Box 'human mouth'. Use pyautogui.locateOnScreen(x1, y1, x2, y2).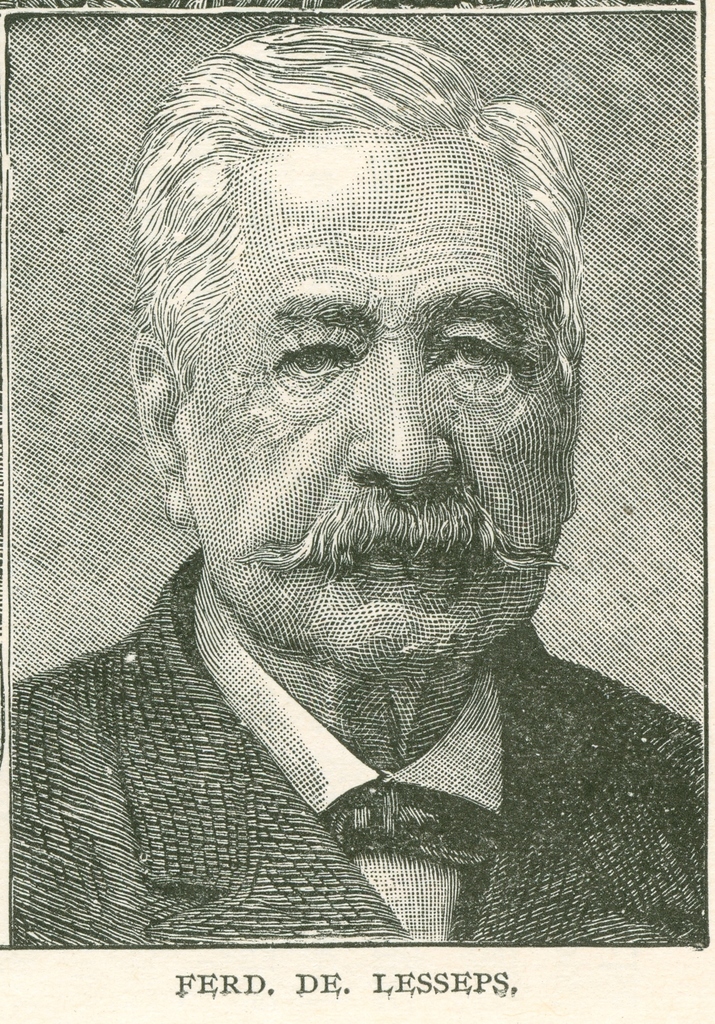
pyautogui.locateOnScreen(341, 528, 481, 572).
